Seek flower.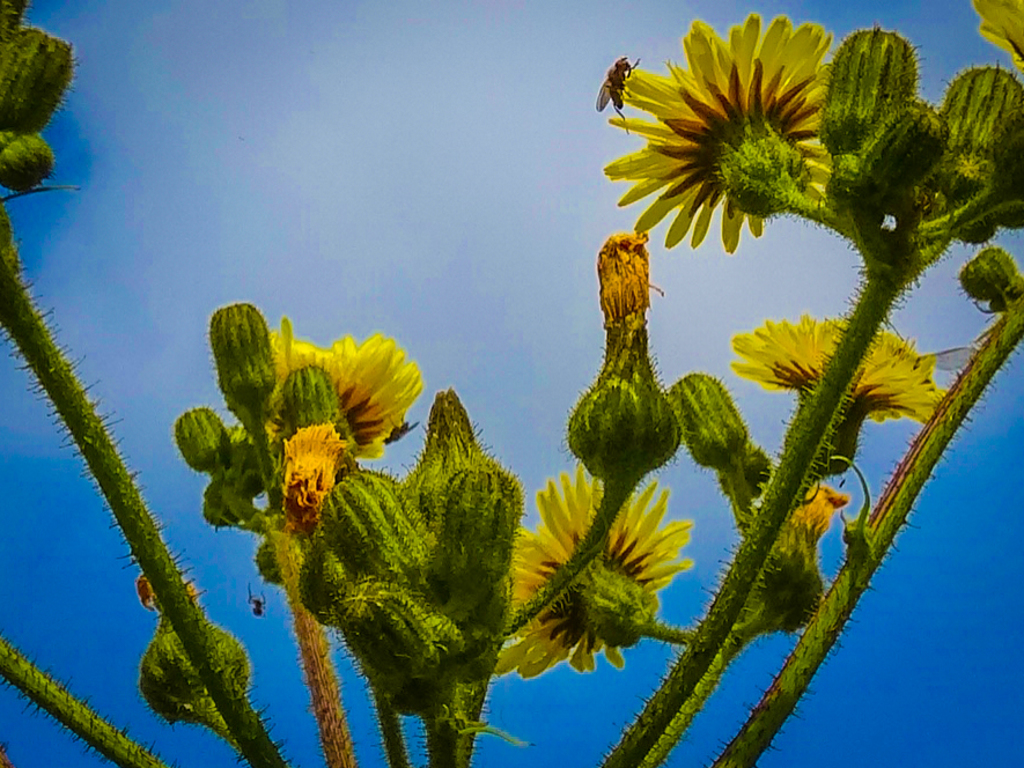
l=599, t=35, r=832, b=242.
